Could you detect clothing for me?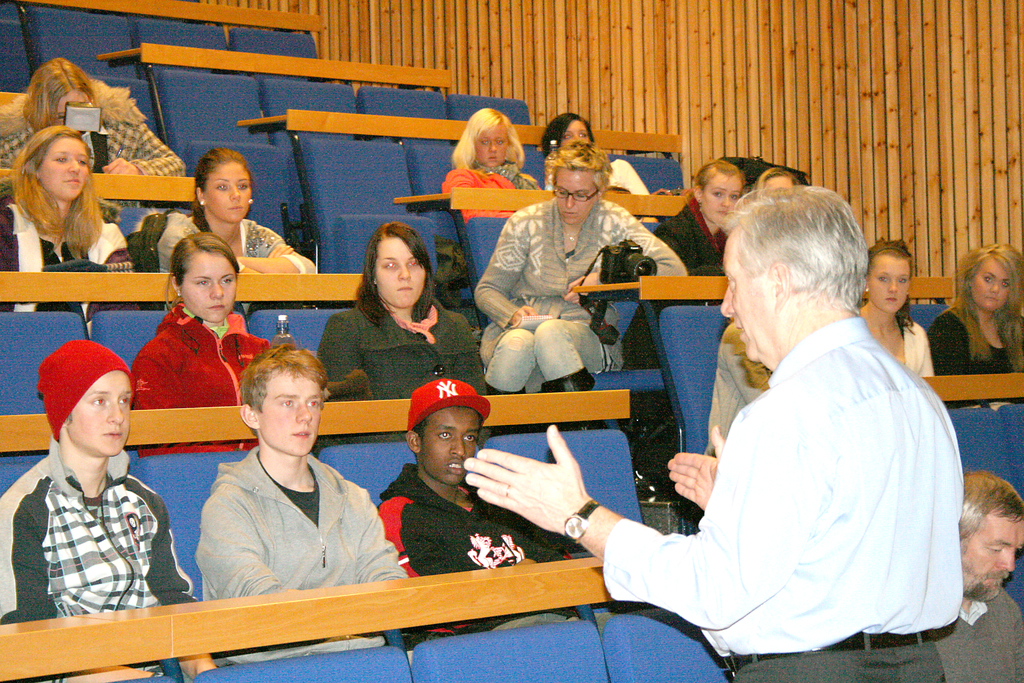
Detection result: 901 322 936 378.
